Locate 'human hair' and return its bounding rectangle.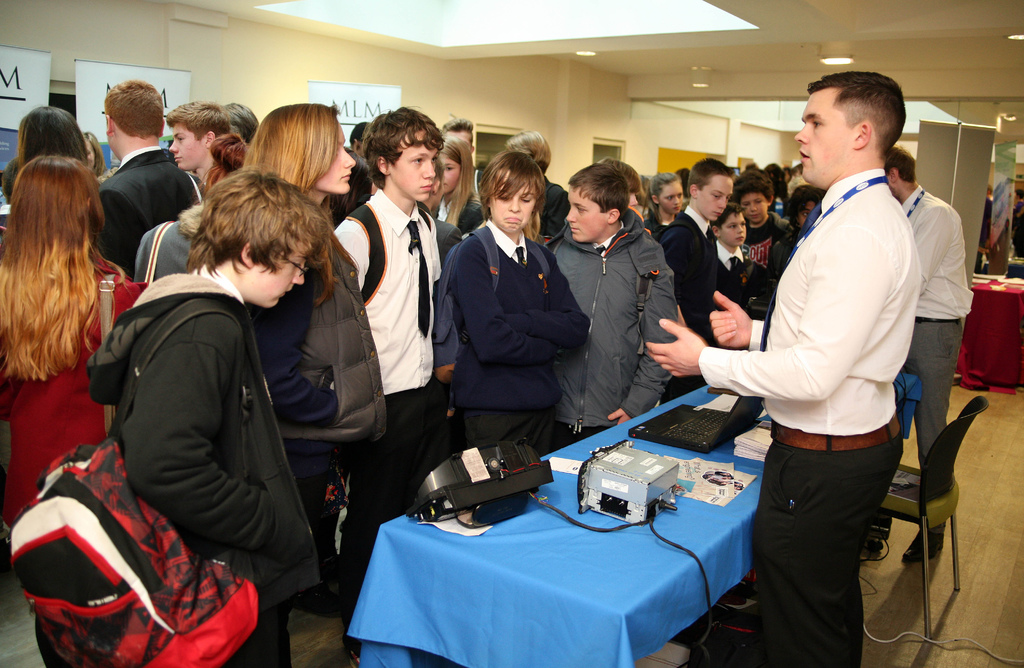
223:104:260:142.
